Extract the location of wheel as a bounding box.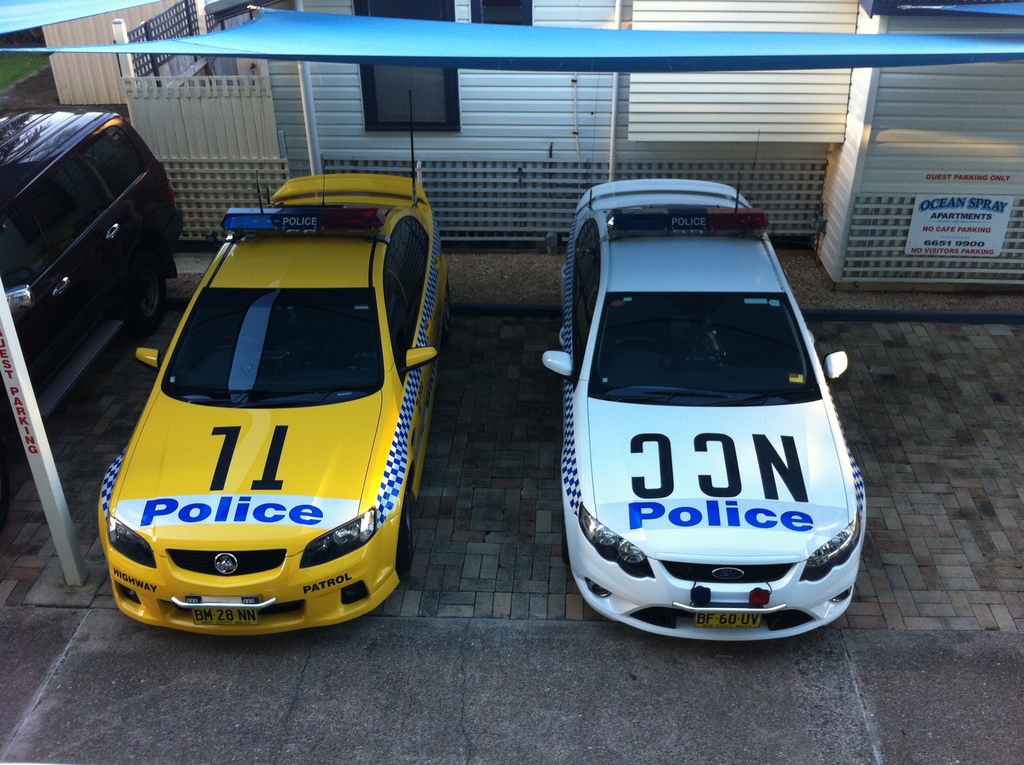
129/268/166/332.
